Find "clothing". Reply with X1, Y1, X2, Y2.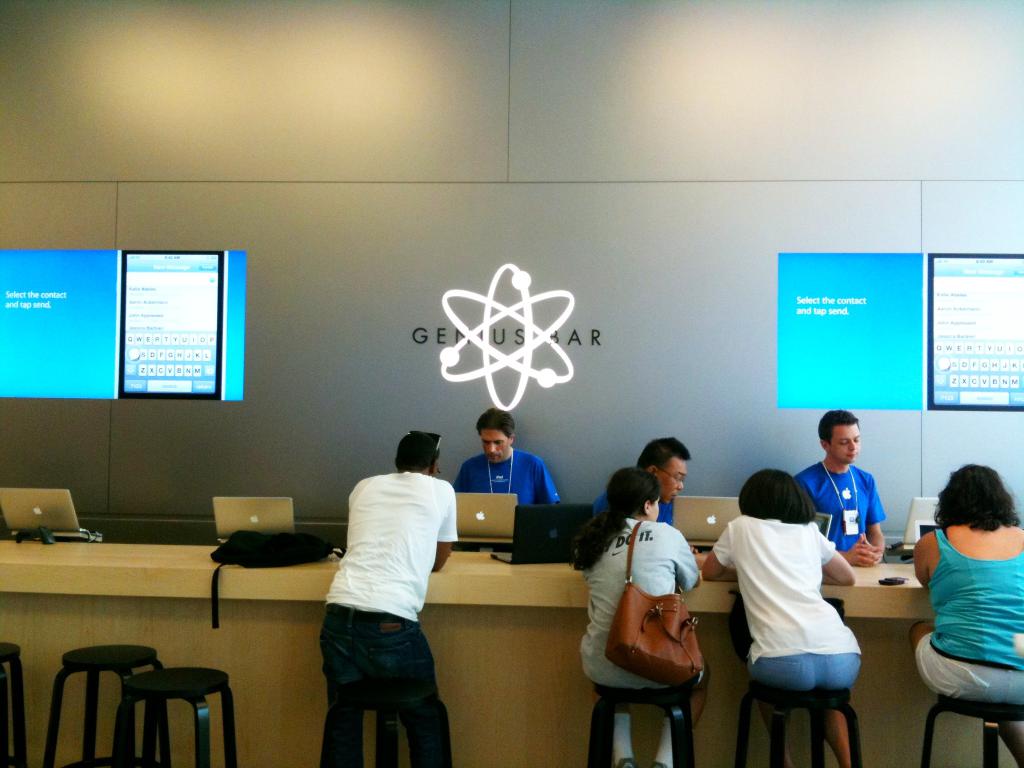
316, 465, 457, 767.
